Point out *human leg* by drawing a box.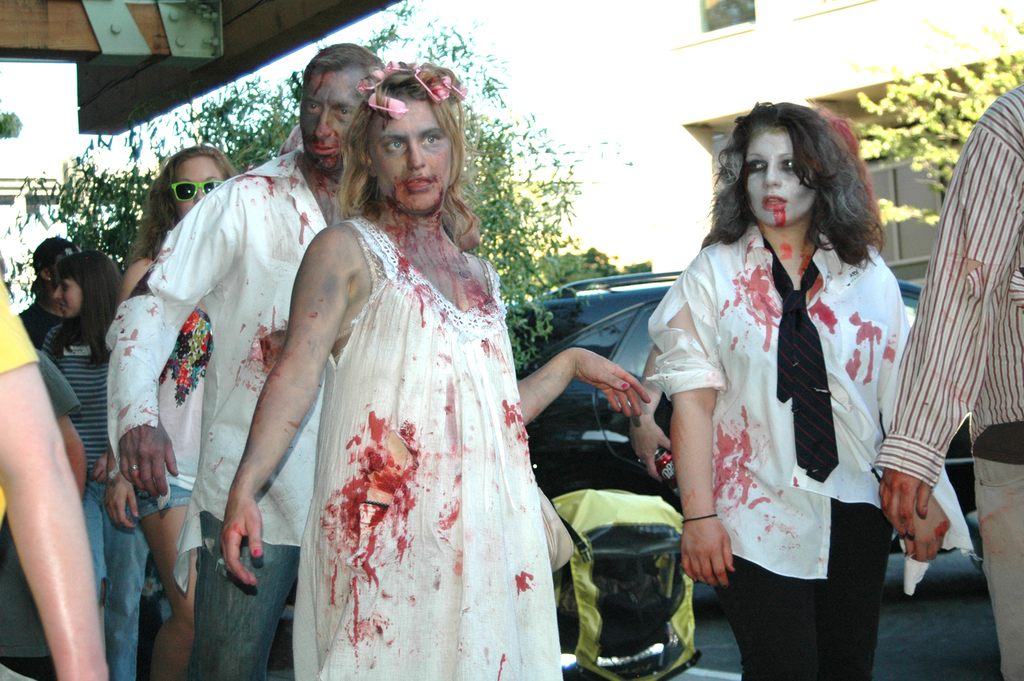
locate(134, 485, 193, 680).
